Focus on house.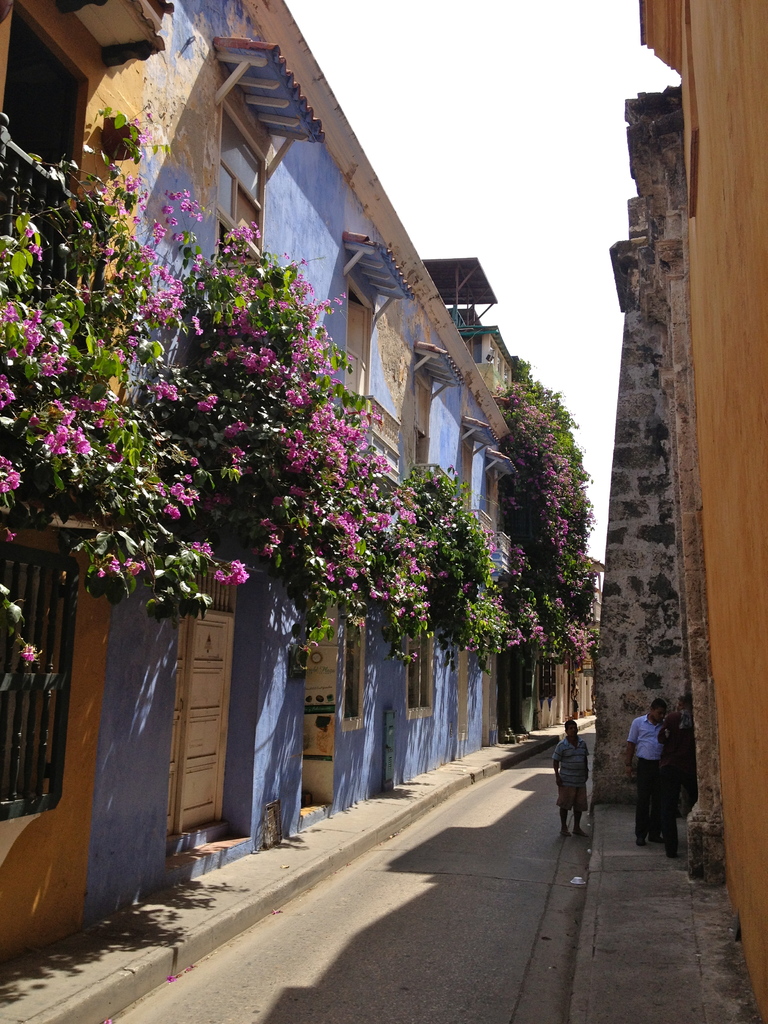
Focused at (322, 102, 425, 822).
